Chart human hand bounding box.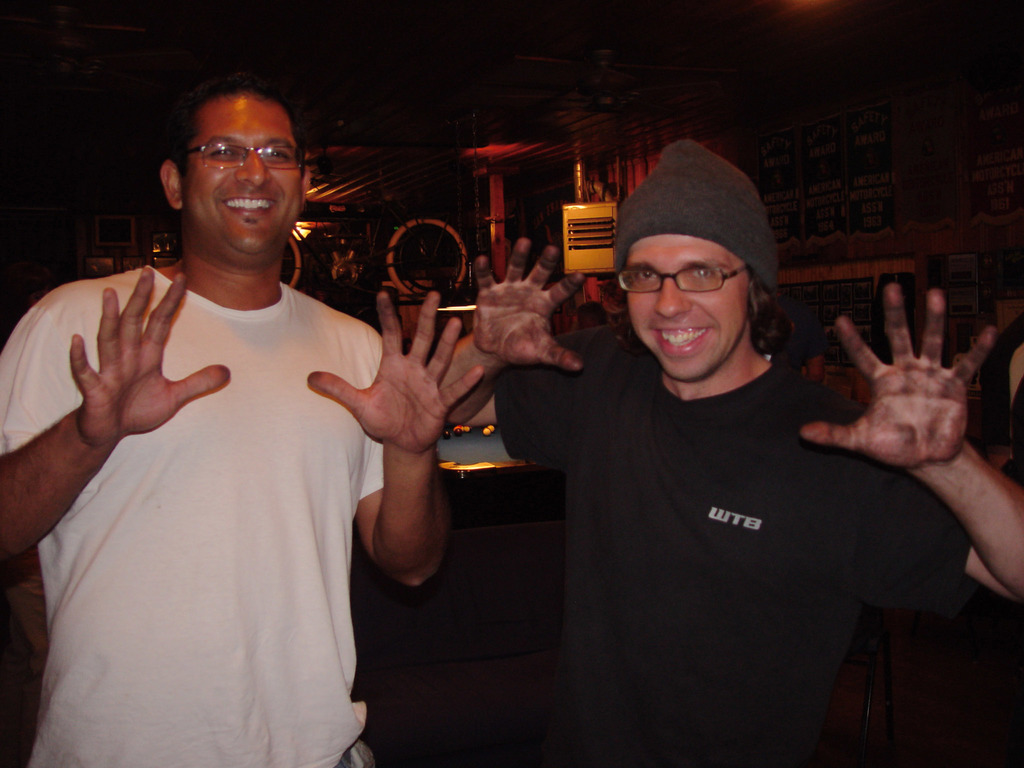
Charted: <box>836,290,991,493</box>.
